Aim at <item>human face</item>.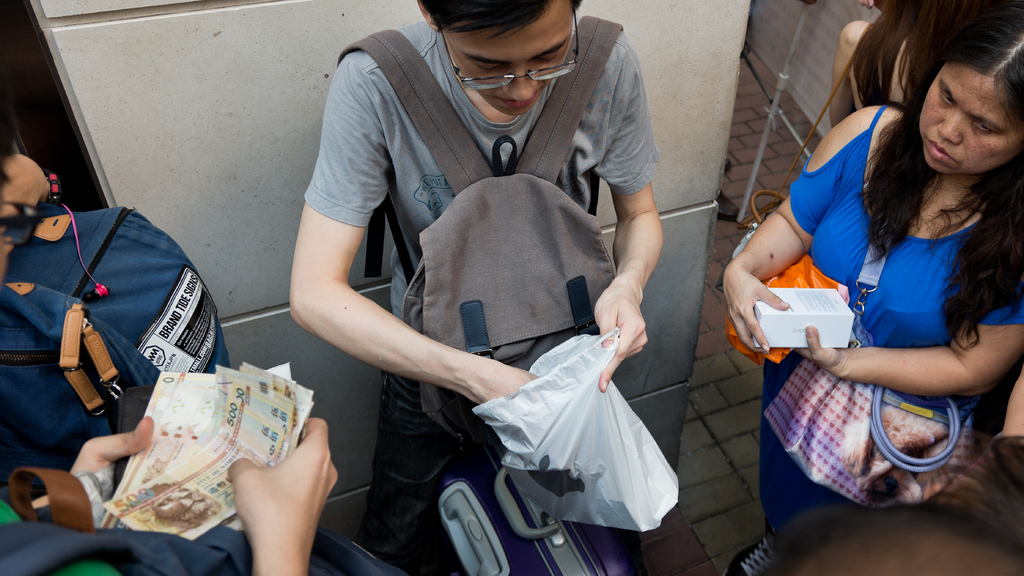
Aimed at x1=920, y1=62, x2=1023, y2=175.
